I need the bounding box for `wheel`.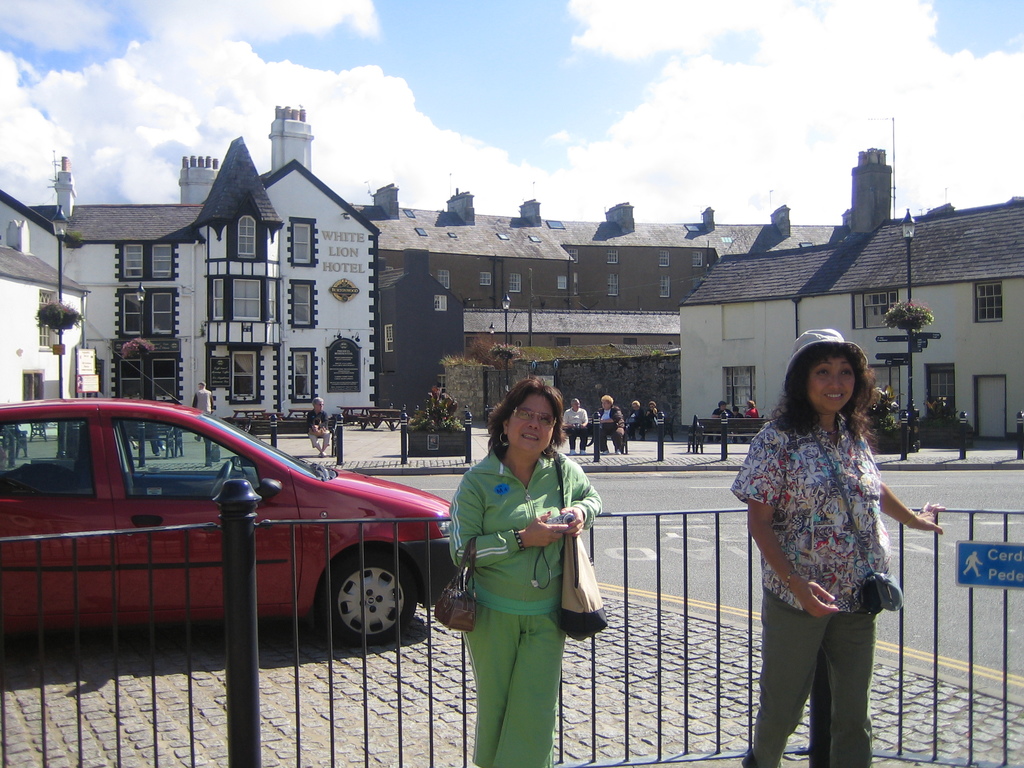
Here it is: bbox=(305, 562, 399, 655).
